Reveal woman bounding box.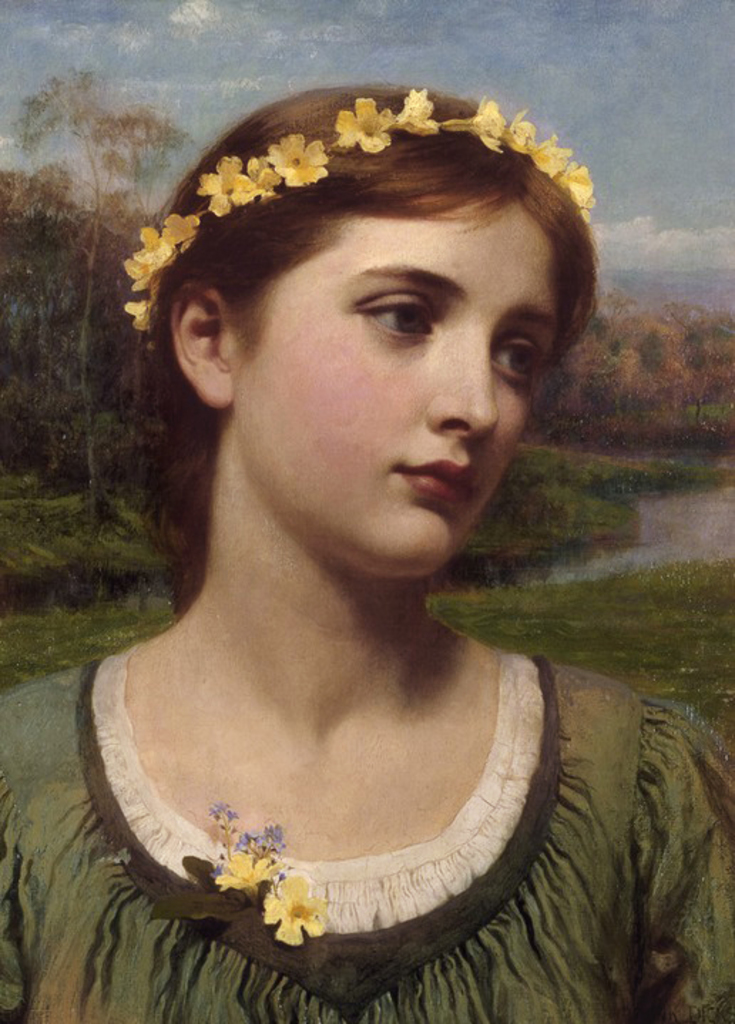
Revealed: bbox(14, 66, 721, 1015).
